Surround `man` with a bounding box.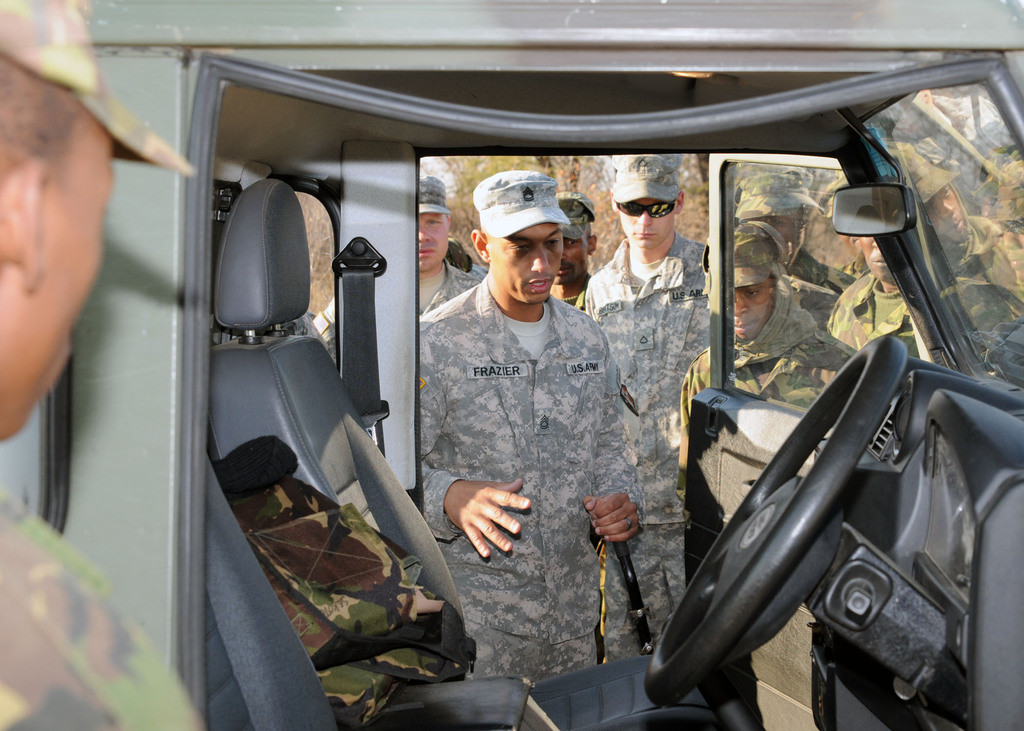
box=[399, 169, 641, 710].
